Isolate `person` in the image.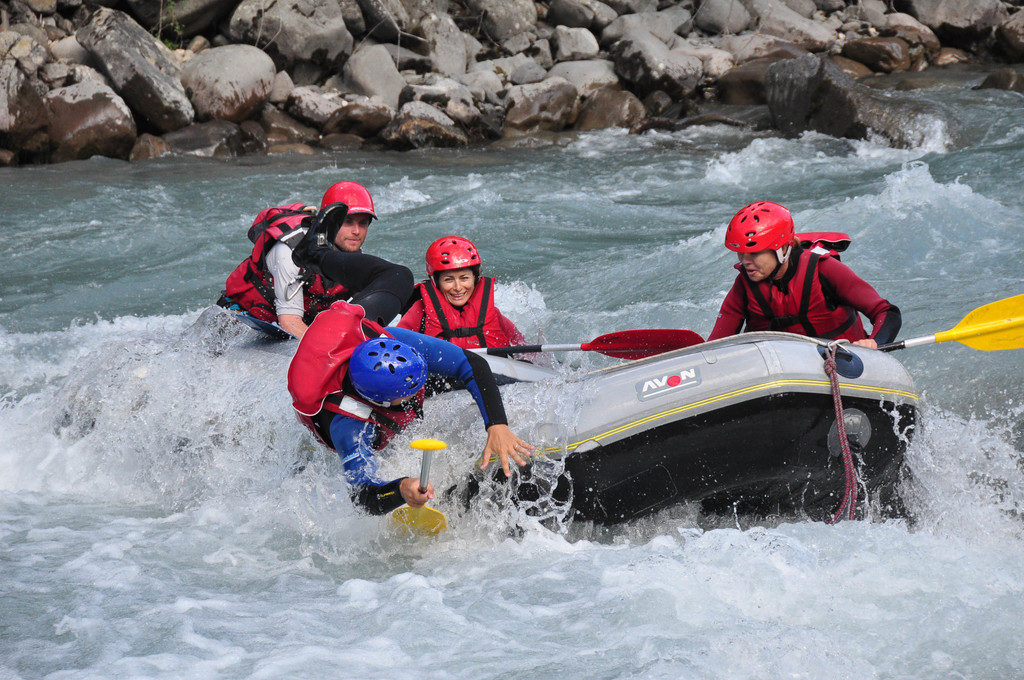
Isolated region: <box>335,314,544,528</box>.
